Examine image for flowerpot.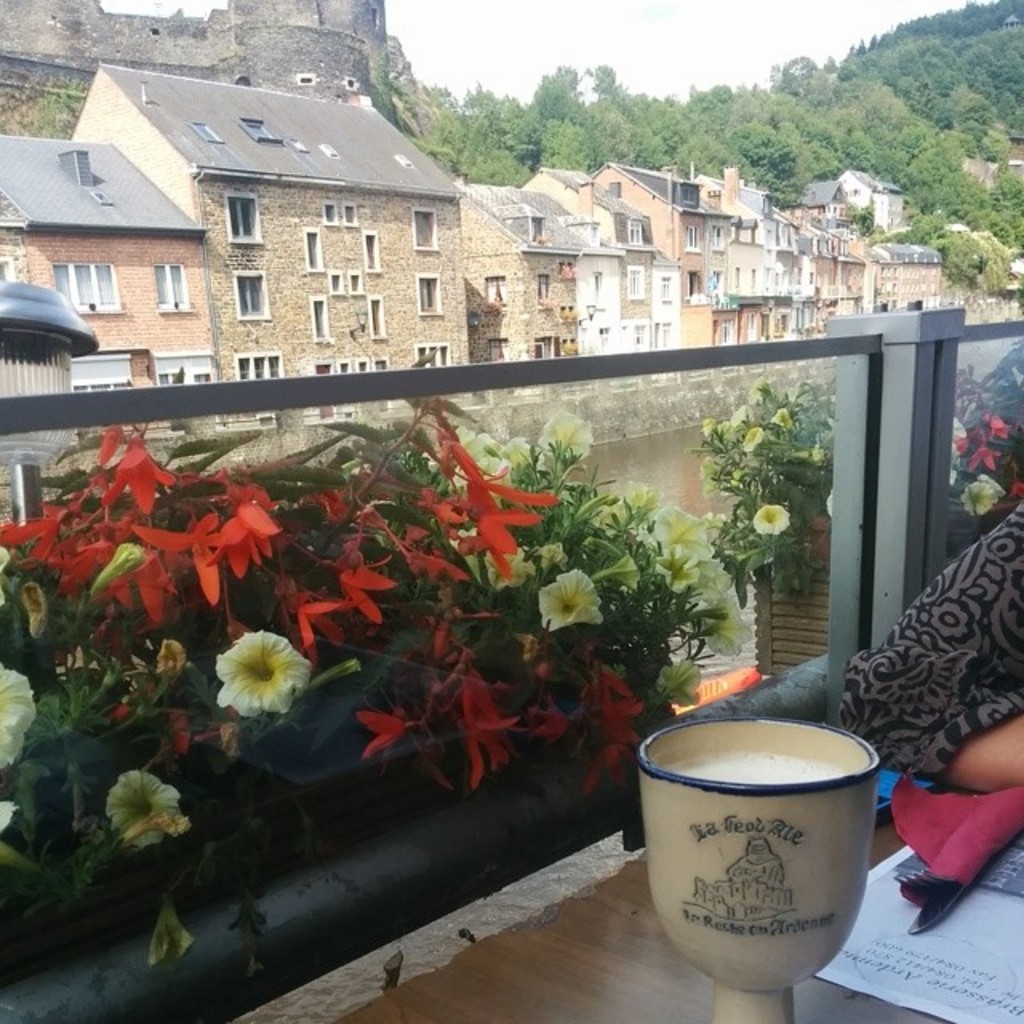
Examination result: box=[798, 514, 829, 562].
